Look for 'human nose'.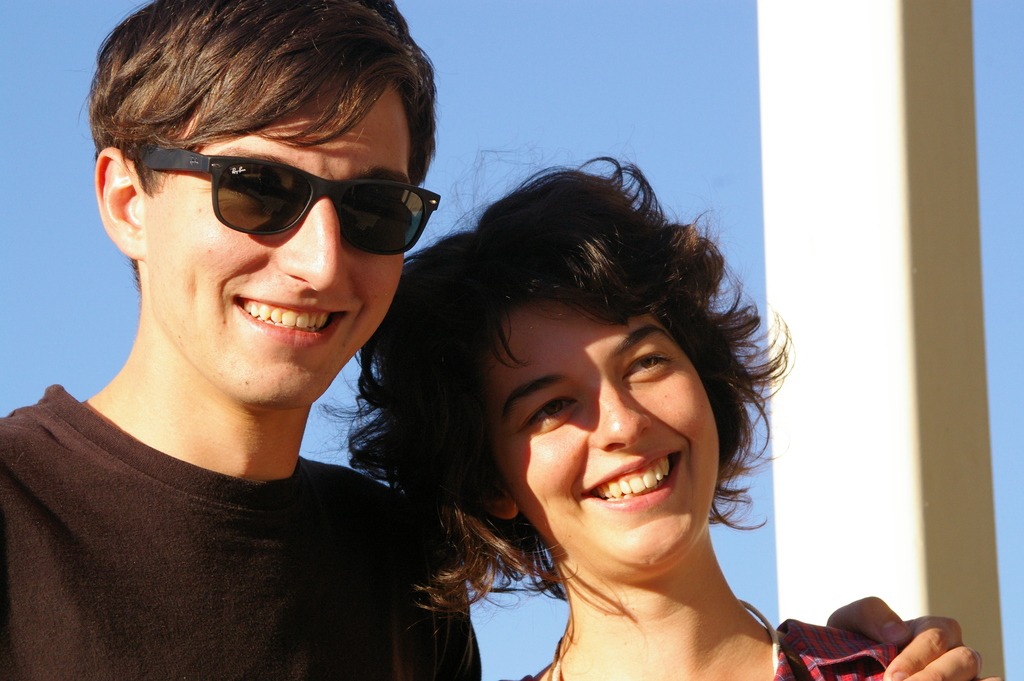
Found: 588, 377, 645, 449.
